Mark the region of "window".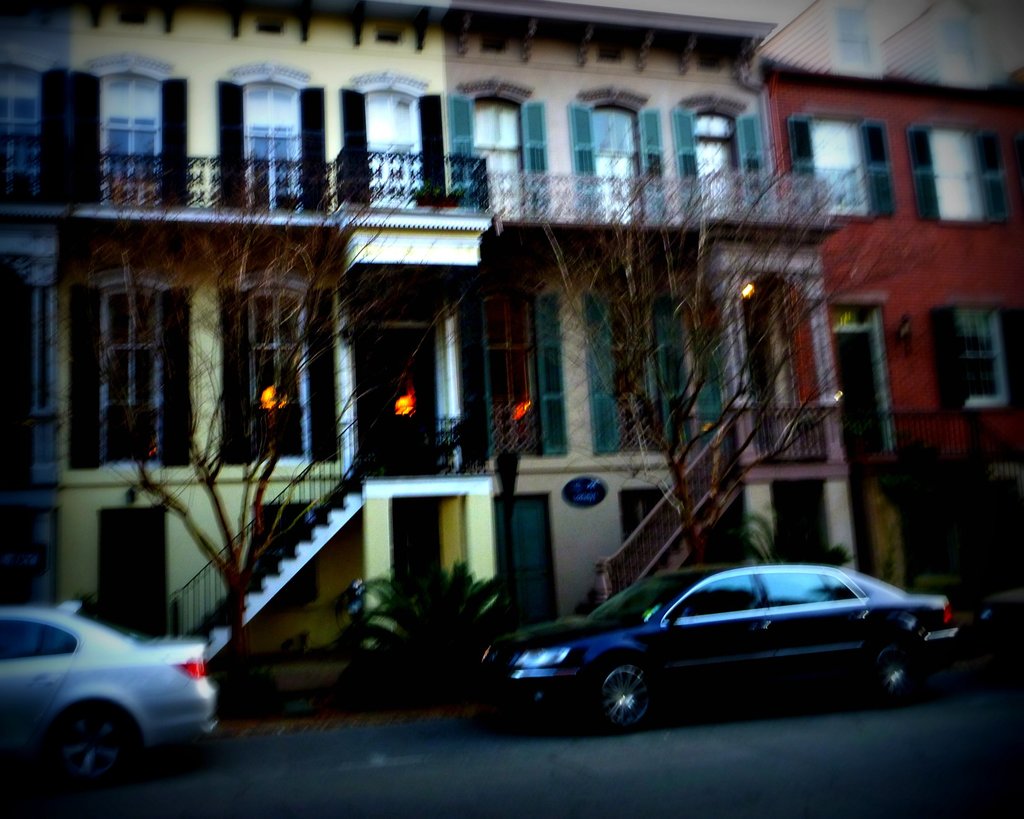
Region: [352, 77, 449, 202].
